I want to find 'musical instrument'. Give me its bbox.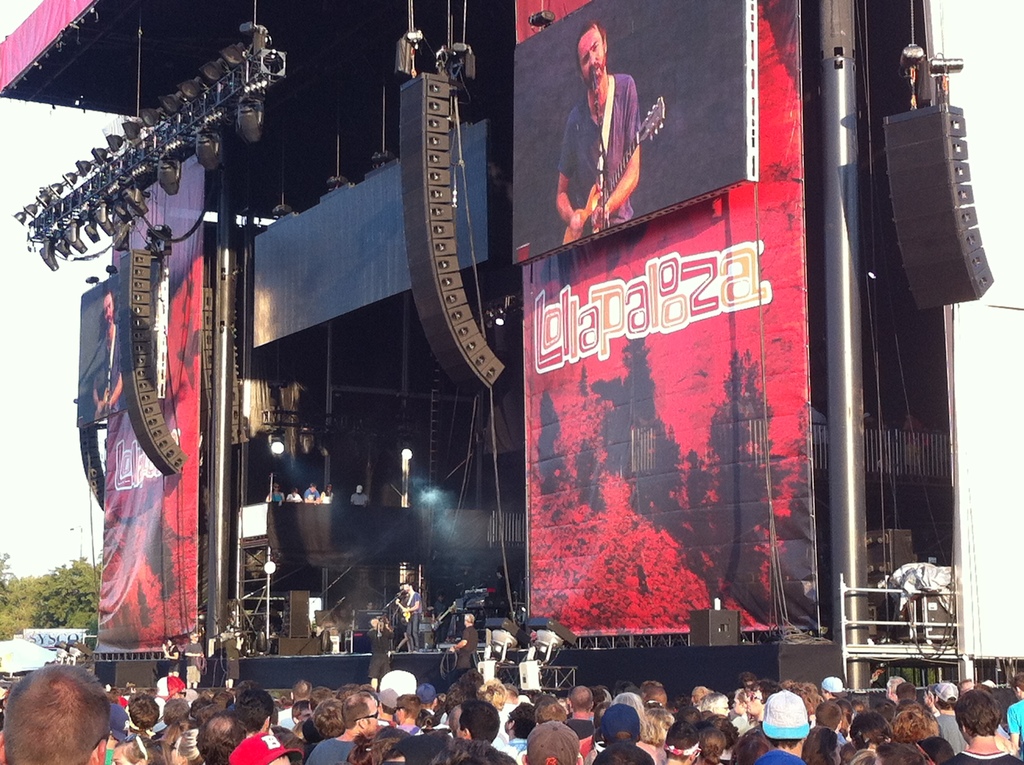
396 593 415 631.
